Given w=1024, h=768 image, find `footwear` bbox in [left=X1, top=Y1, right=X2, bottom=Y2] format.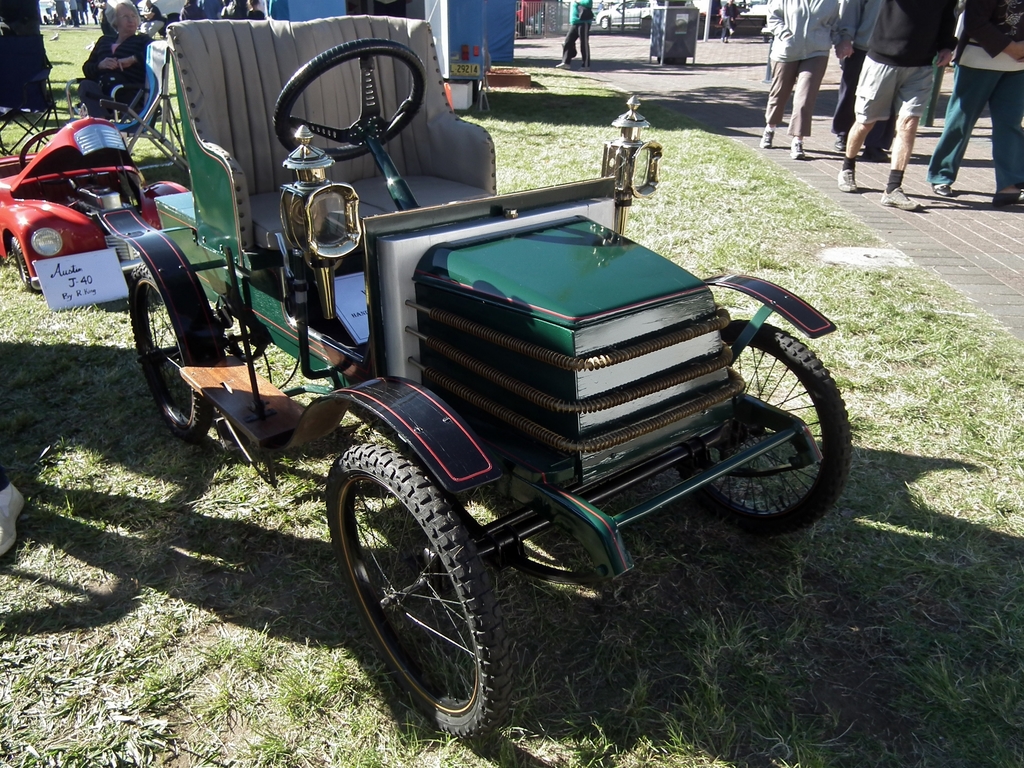
[left=862, top=147, right=892, bottom=159].
